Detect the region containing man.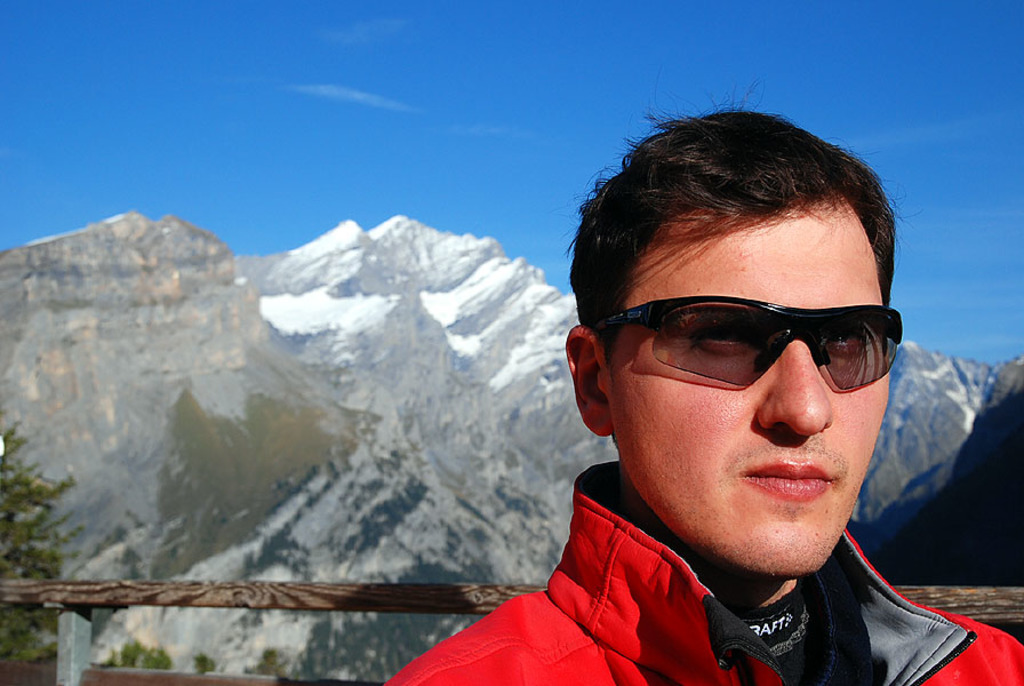
Rect(349, 134, 1019, 685).
